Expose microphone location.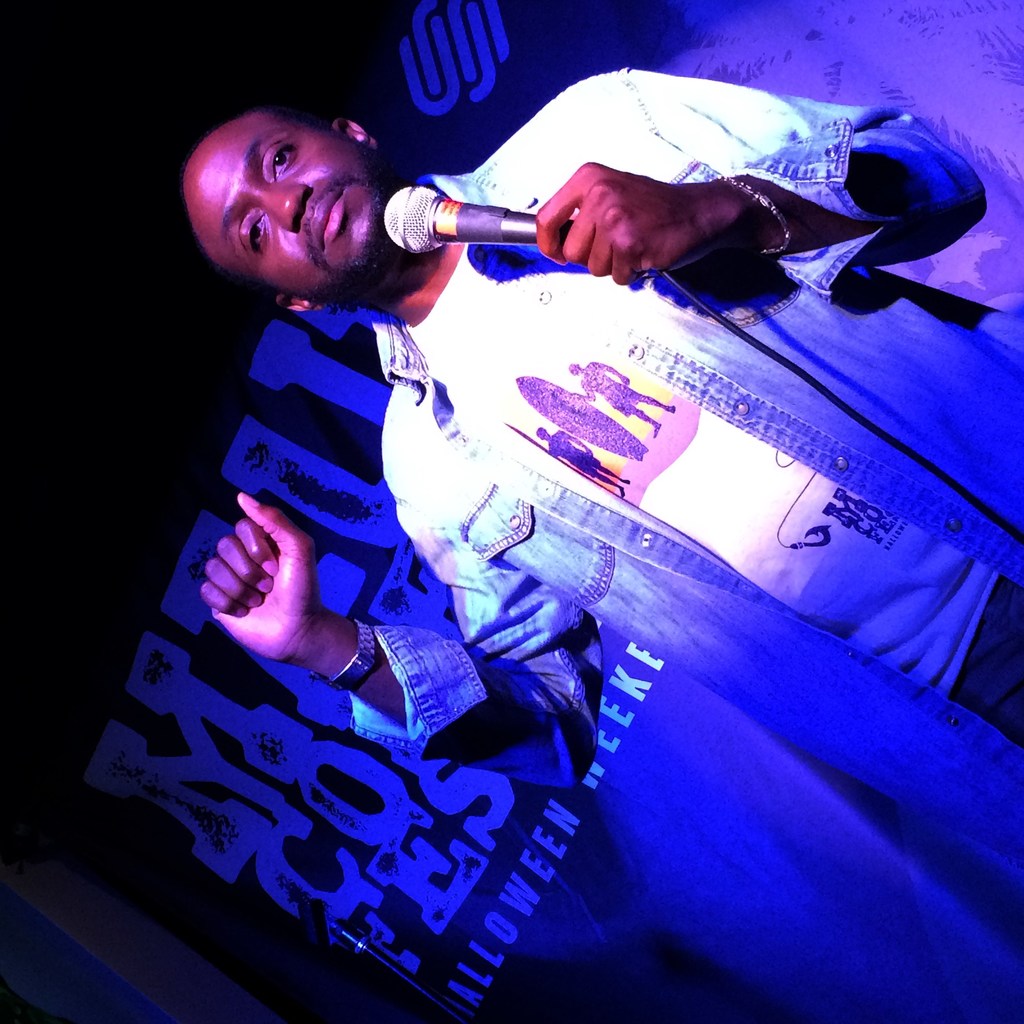
Exposed at bbox=[413, 178, 565, 272].
